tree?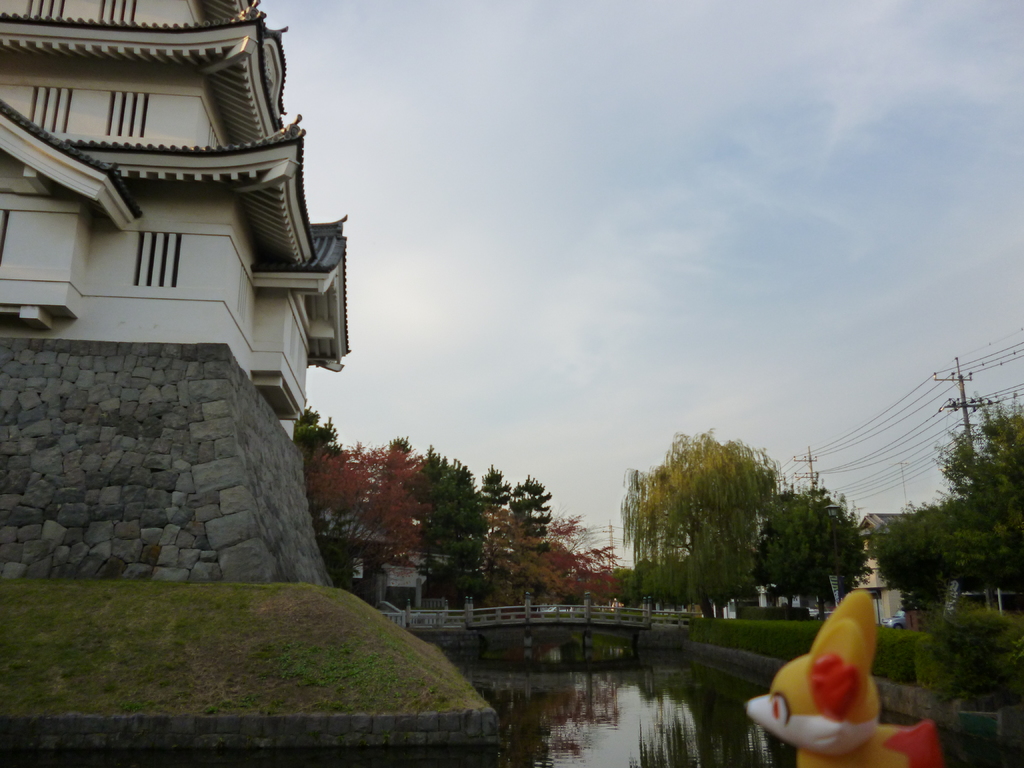
868,399,1023,605
